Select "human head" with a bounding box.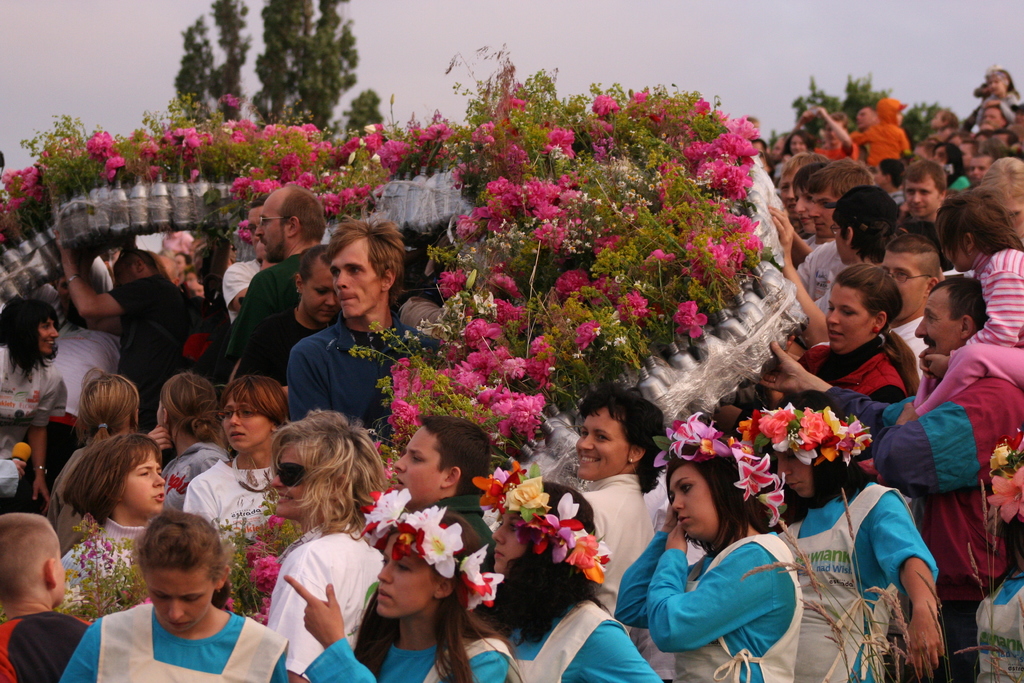
pyautogui.locateOnScreen(271, 408, 379, 518).
